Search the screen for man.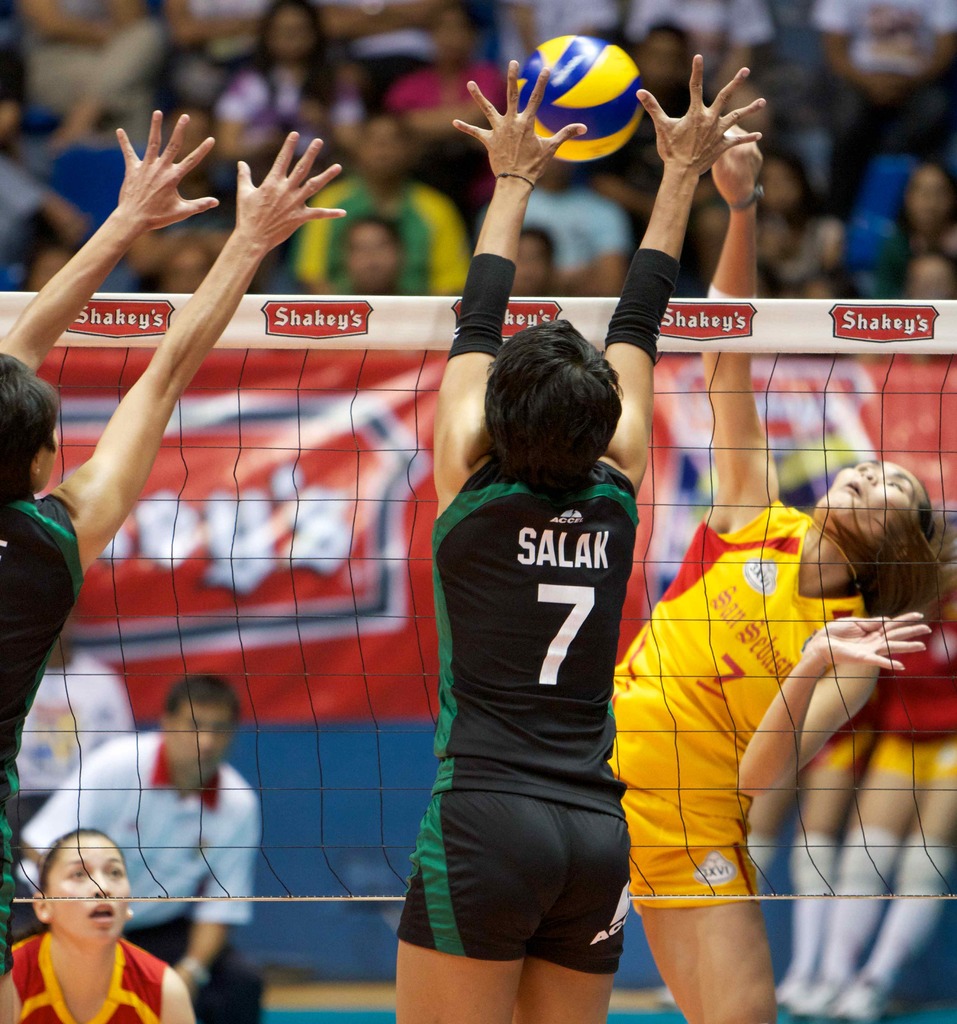
Found at 8, 674, 267, 1023.
